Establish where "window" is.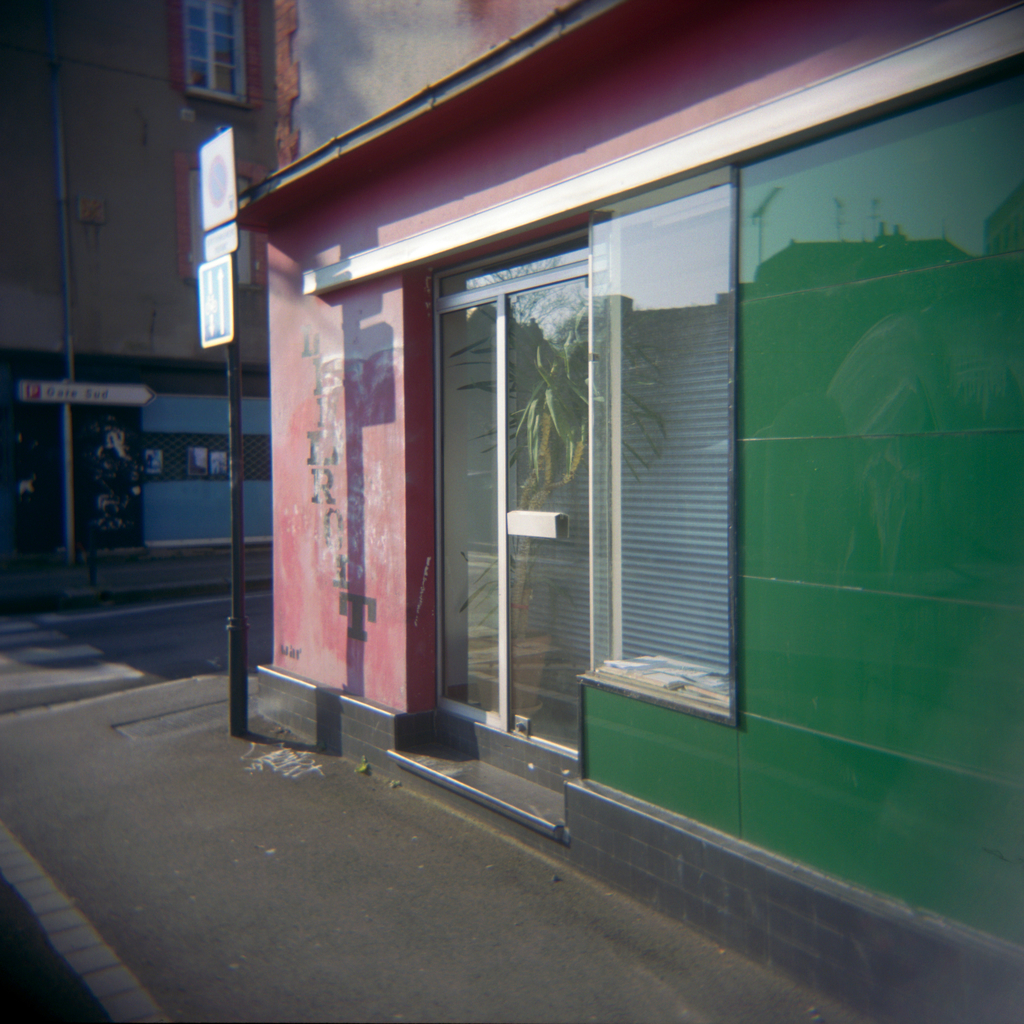
Established at (415,243,591,752).
